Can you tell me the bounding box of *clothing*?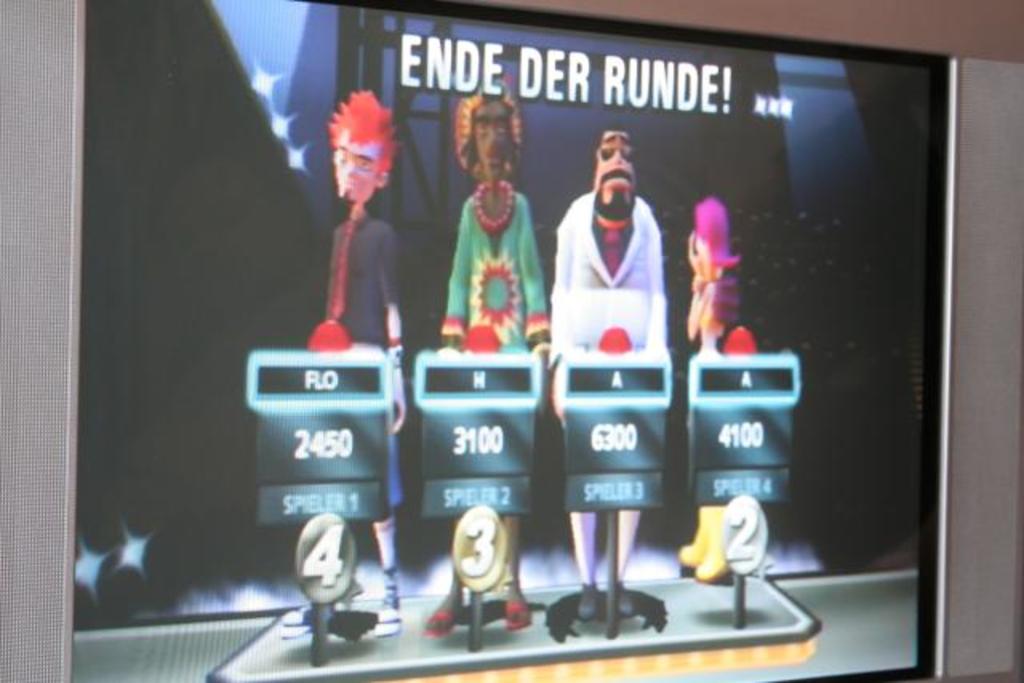
region(435, 178, 549, 355).
